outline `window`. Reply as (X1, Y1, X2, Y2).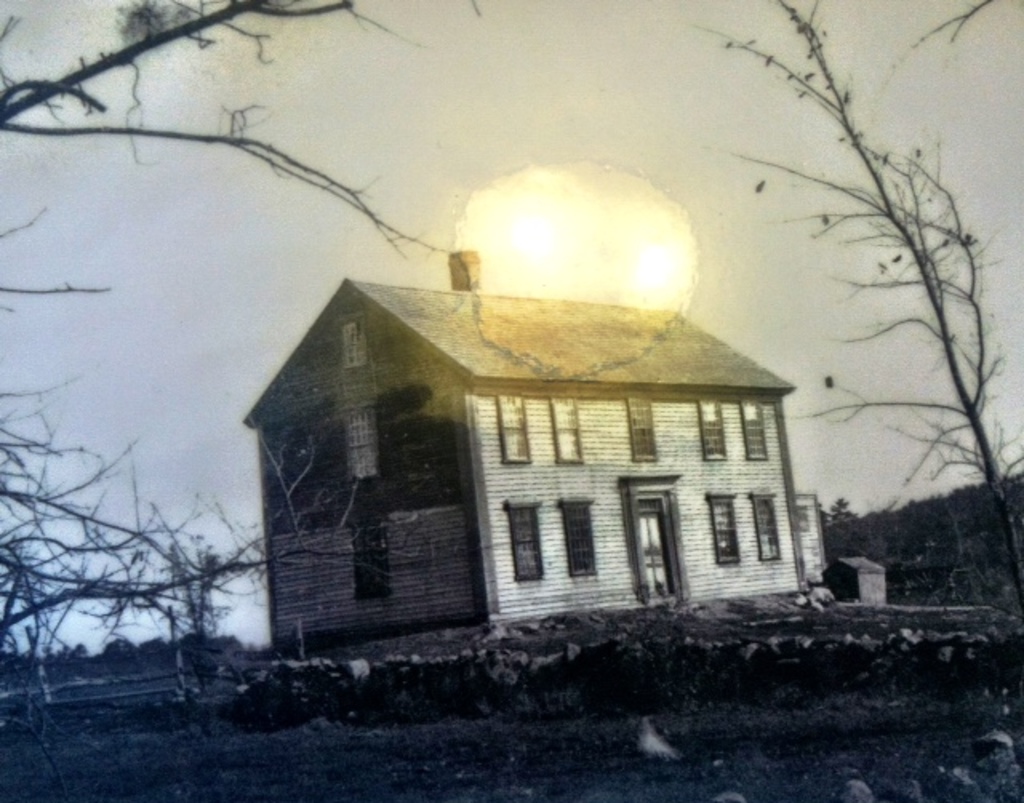
(491, 392, 531, 462).
